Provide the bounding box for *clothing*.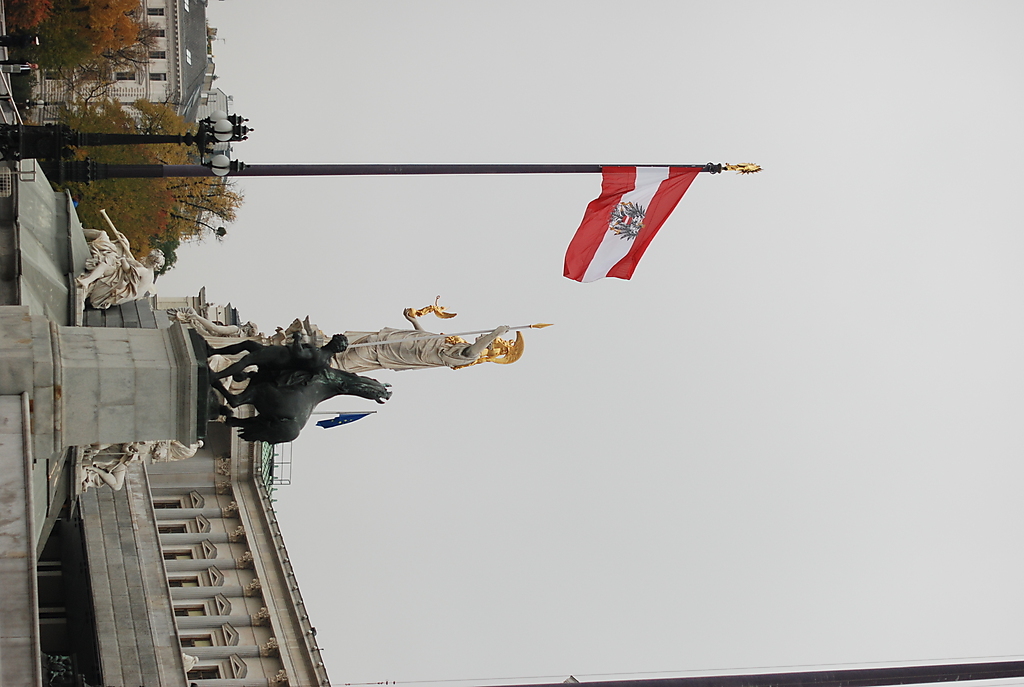
BBox(337, 322, 476, 372).
